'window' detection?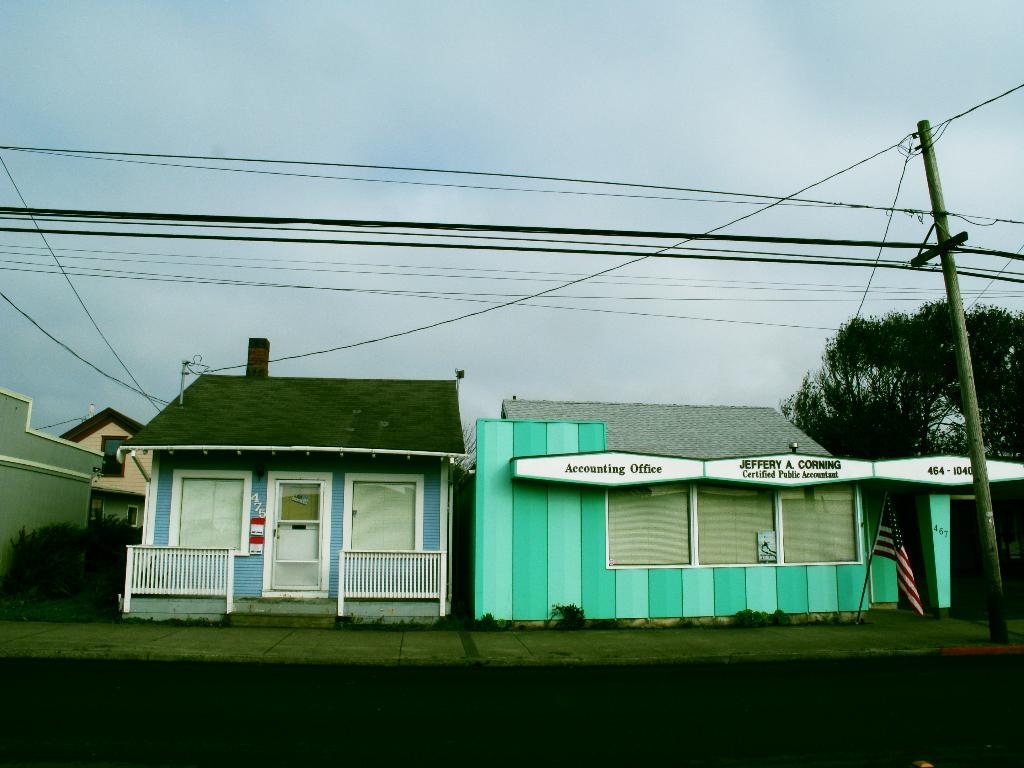
<bbox>351, 479, 411, 553</bbox>
